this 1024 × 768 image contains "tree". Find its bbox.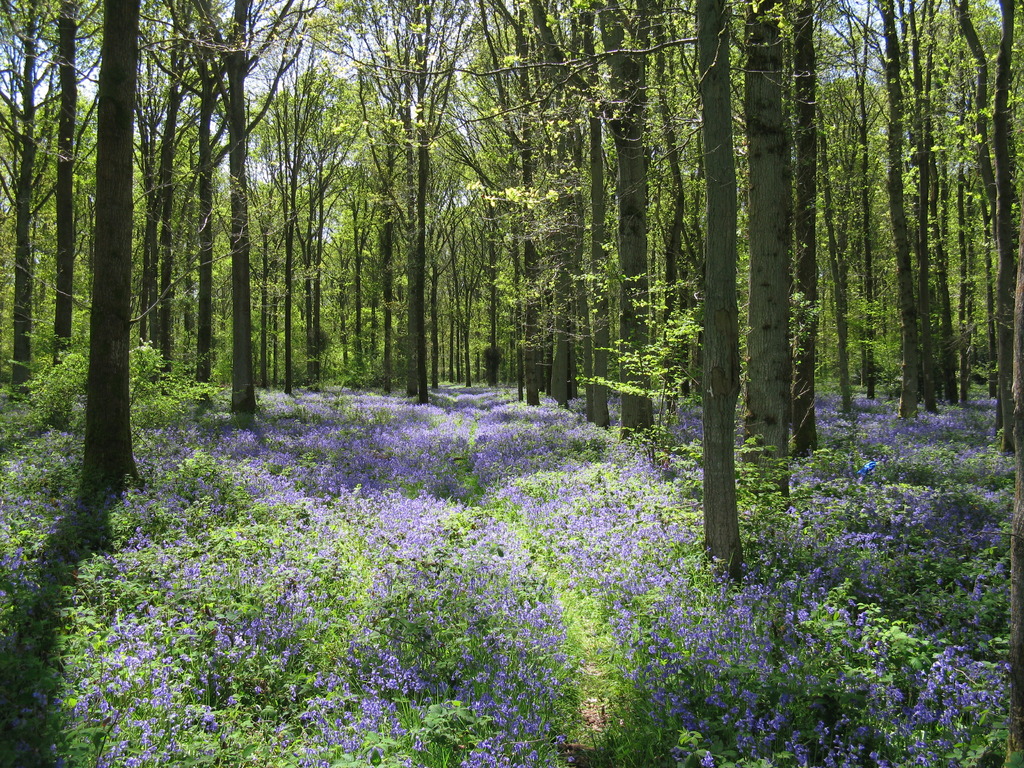
bbox=(908, 1, 966, 415).
